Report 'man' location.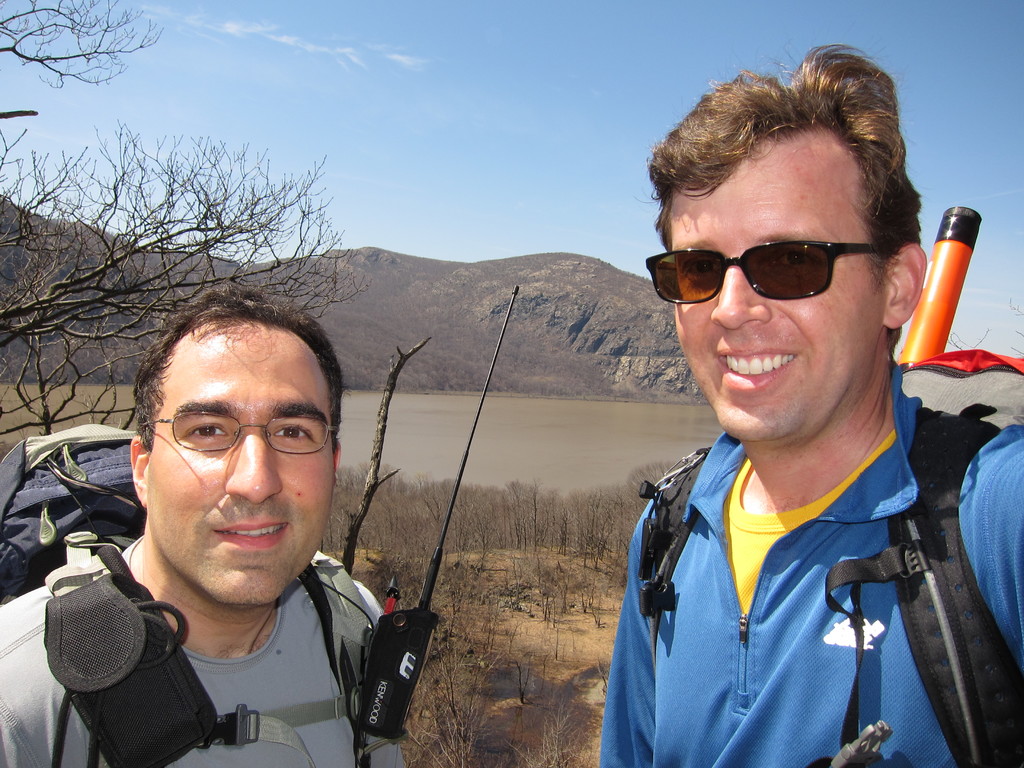
Report: 591,31,1023,767.
